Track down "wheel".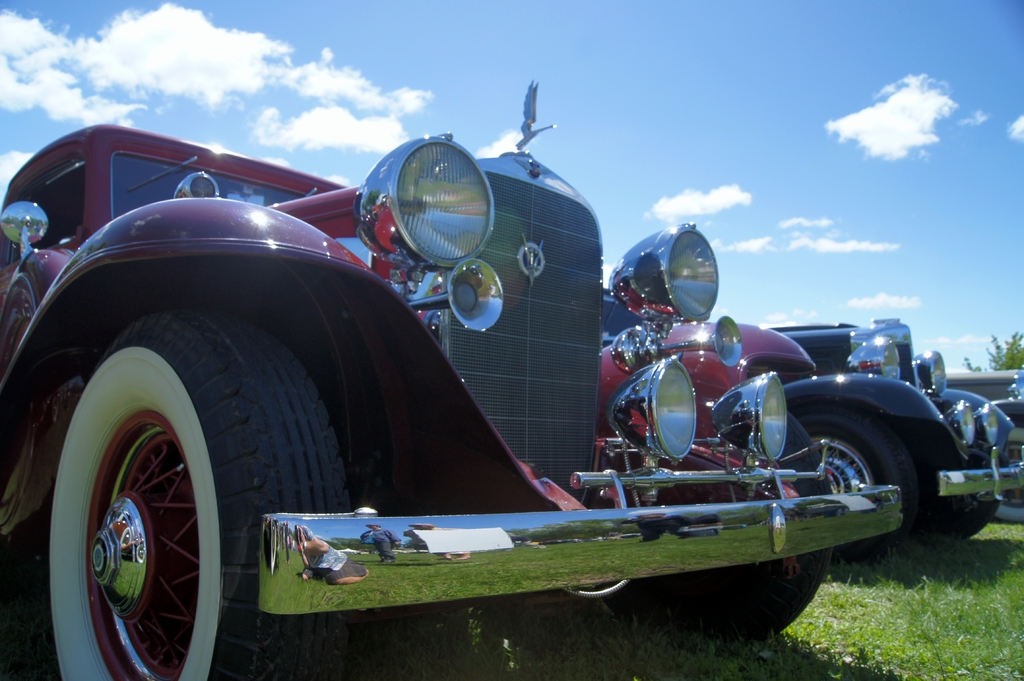
Tracked to Rect(797, 408, 924, 565).
